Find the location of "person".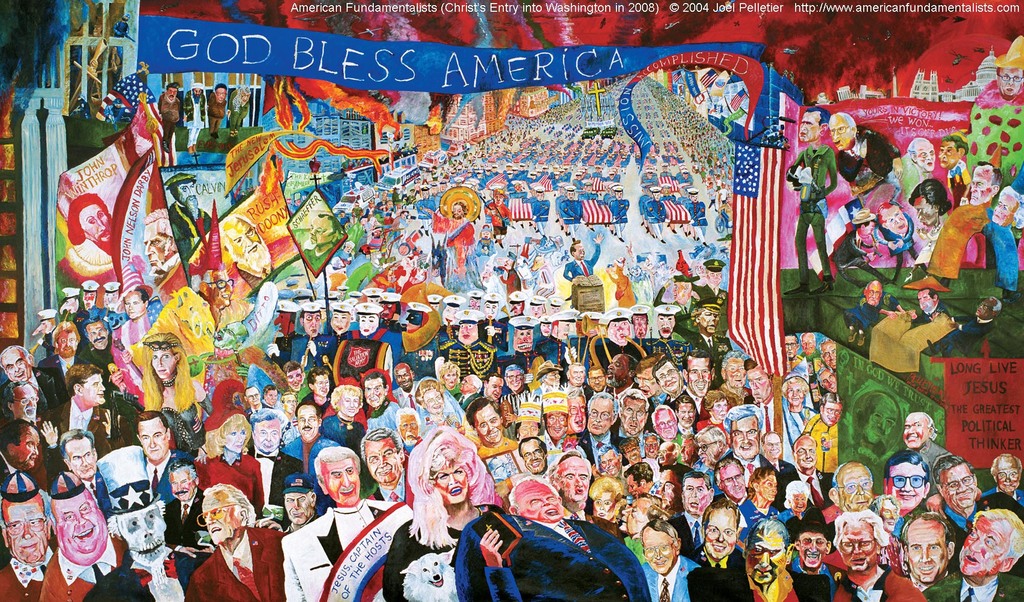
Location: 974,166,1023,293.
